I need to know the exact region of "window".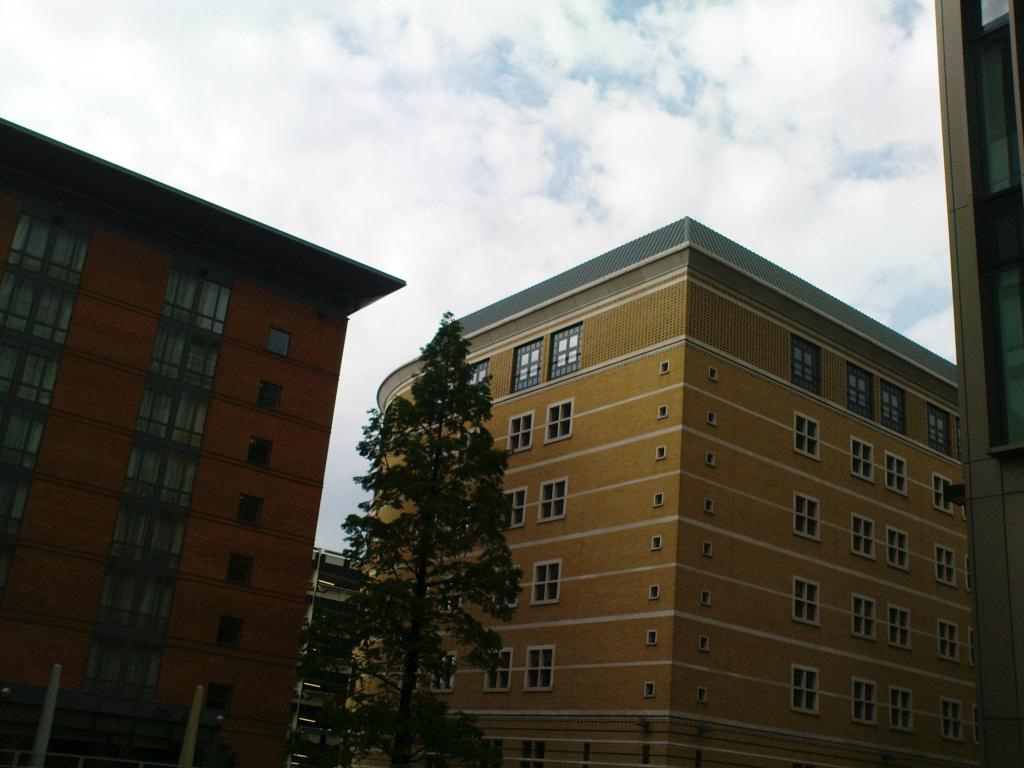
Region: locate(943, 700, 964, 746).
